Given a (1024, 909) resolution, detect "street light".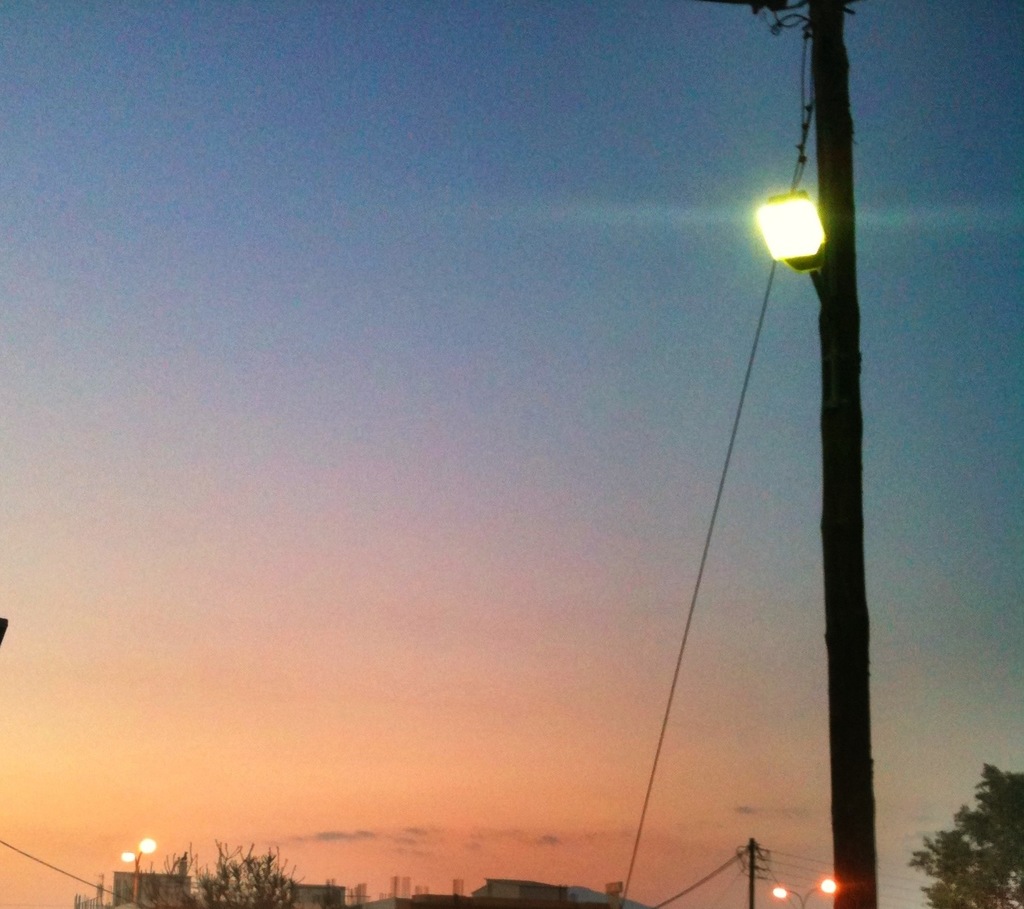
[751,0,875,908].
